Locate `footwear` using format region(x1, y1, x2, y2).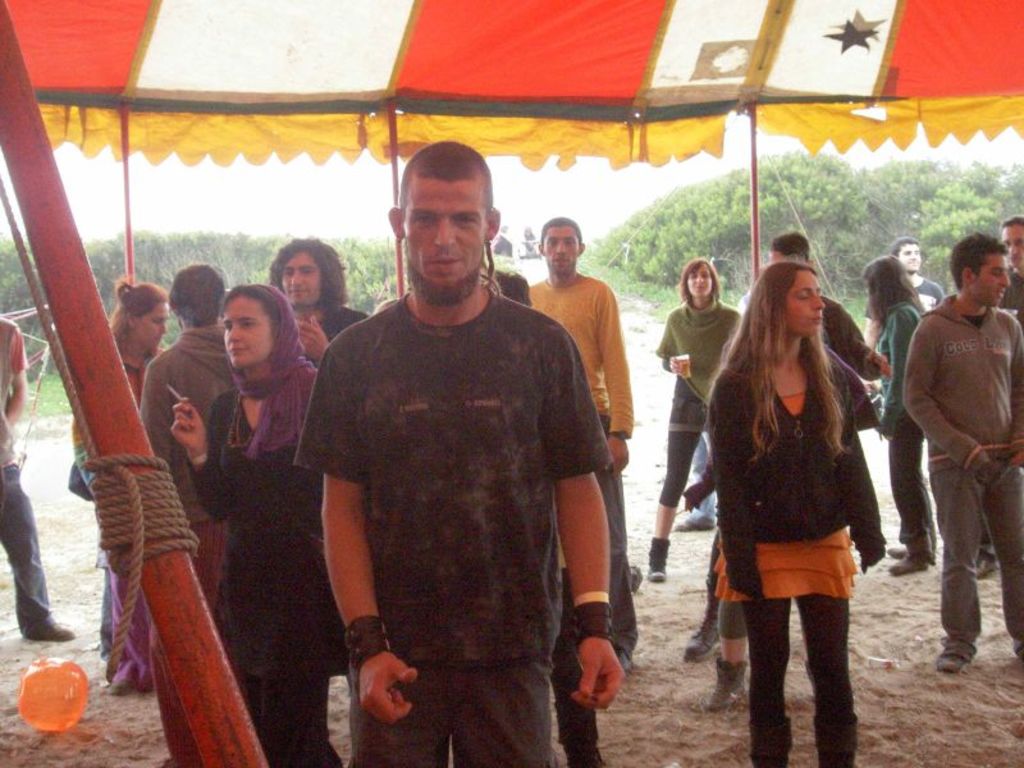
region(936, 652, 979, 677).
